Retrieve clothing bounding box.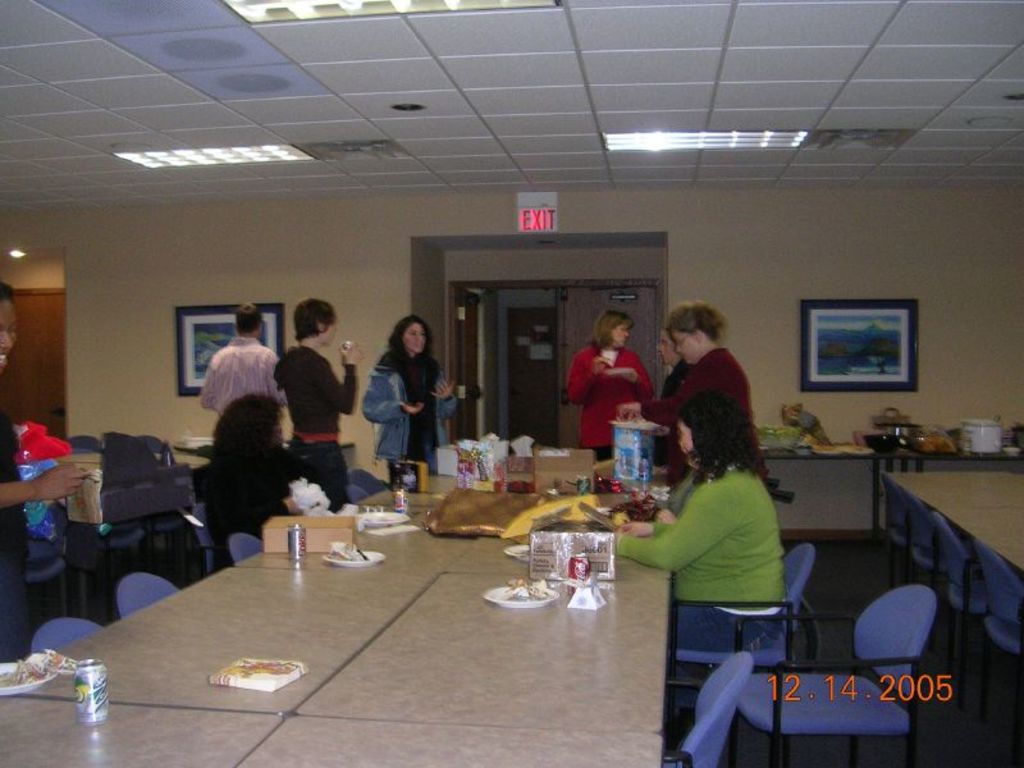
Bounding box: left=650, top=335, right=773, bottom=497.
